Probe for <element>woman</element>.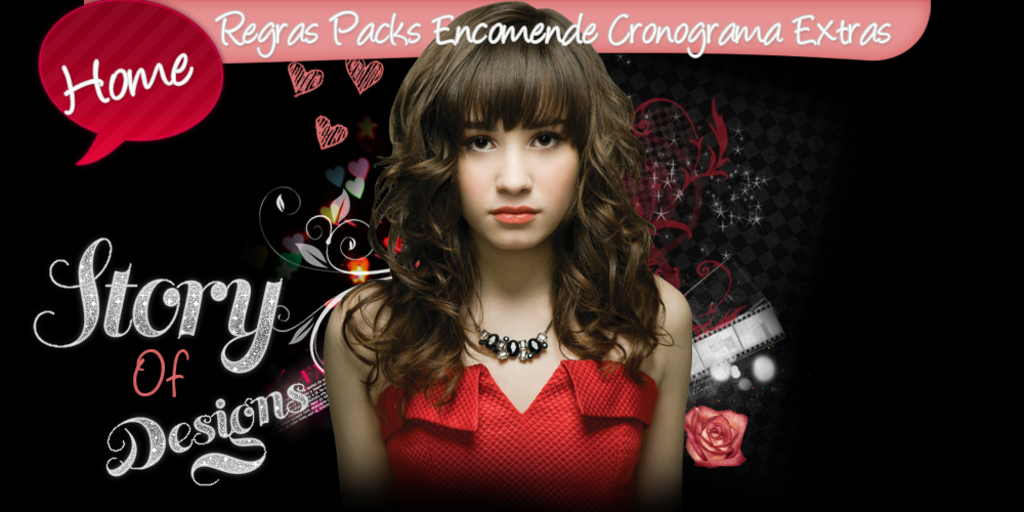
Probe result: [289, 27, 734, 508].
